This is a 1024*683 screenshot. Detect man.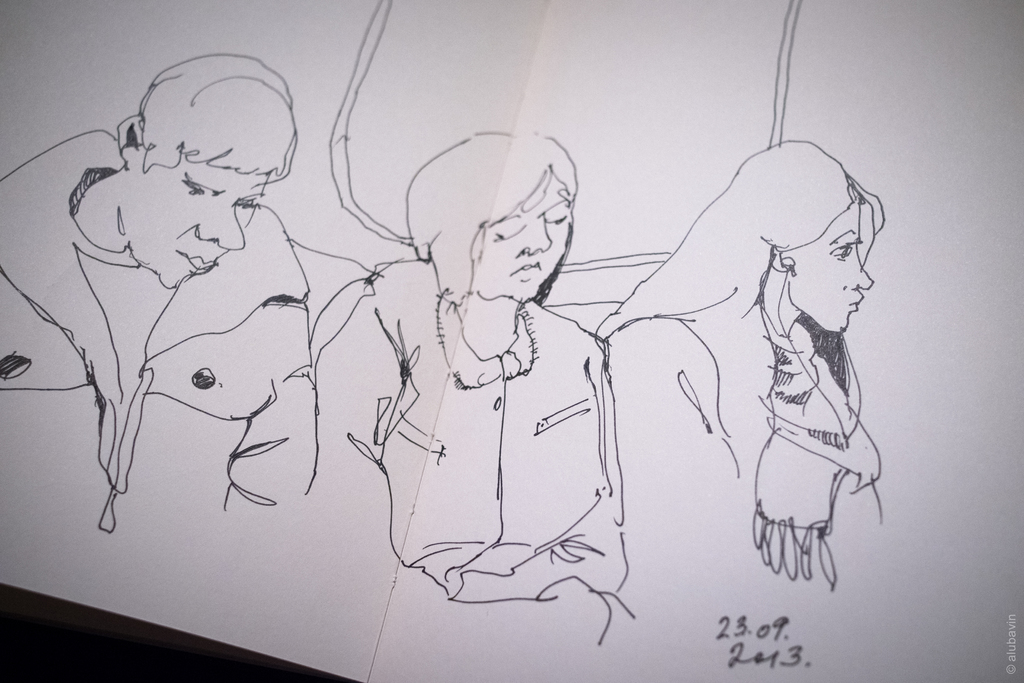
l=0, t=39, r=340, b=573.
